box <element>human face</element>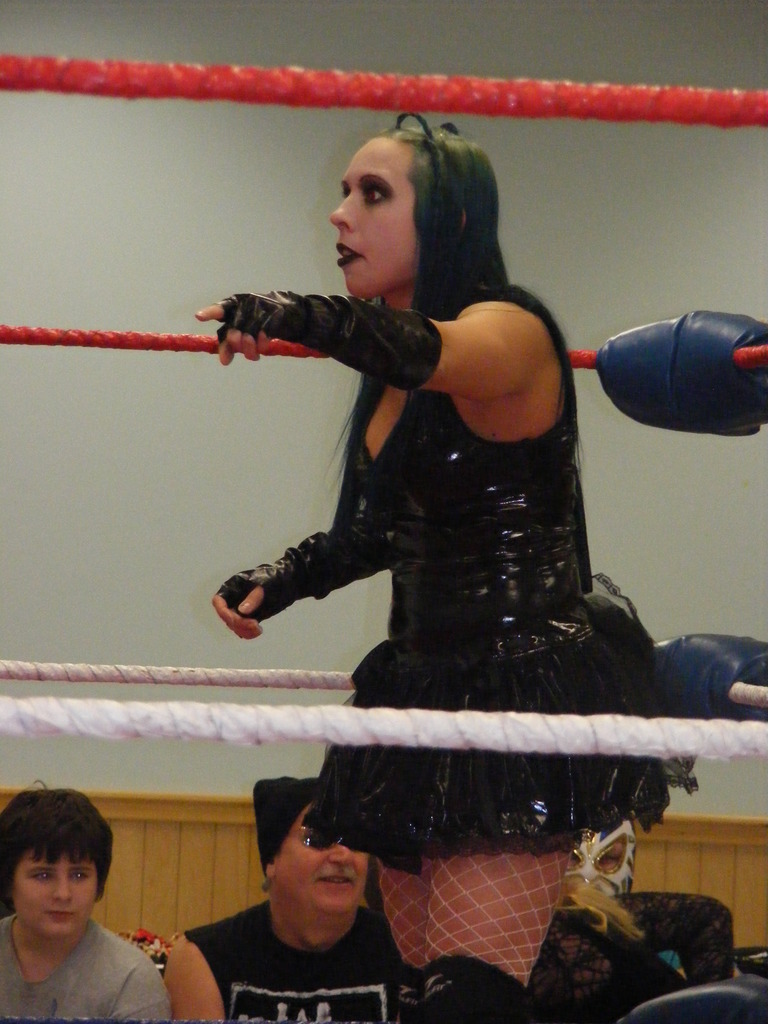
left=9, top=840, right=100, bottom=931
